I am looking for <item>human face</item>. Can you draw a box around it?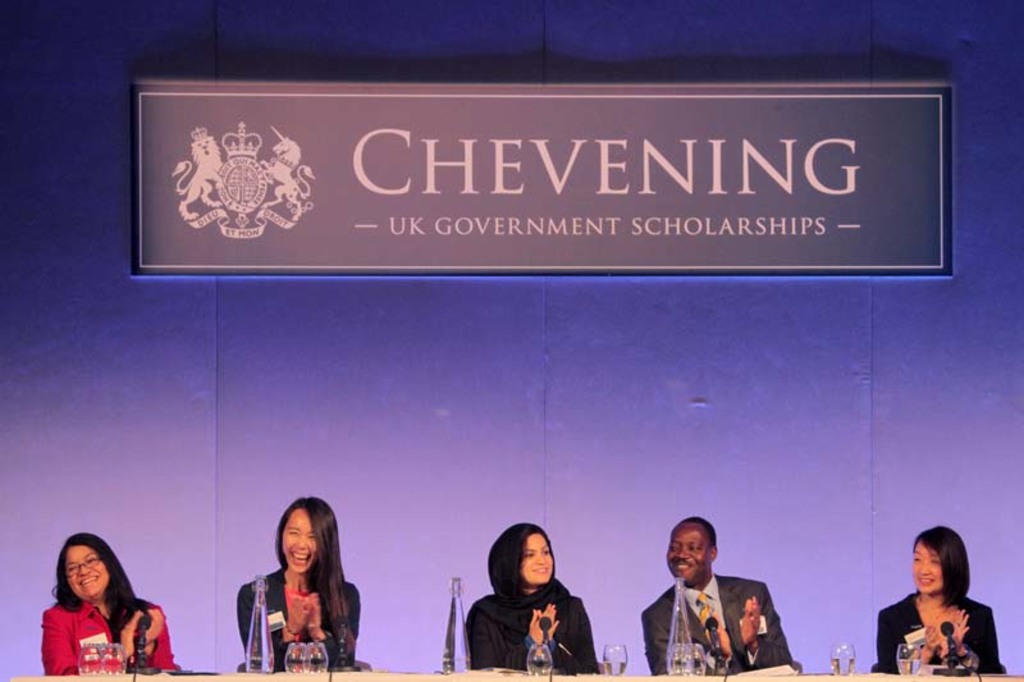
Sure, the bounding box is Rect(69, 544, 108, 604).
